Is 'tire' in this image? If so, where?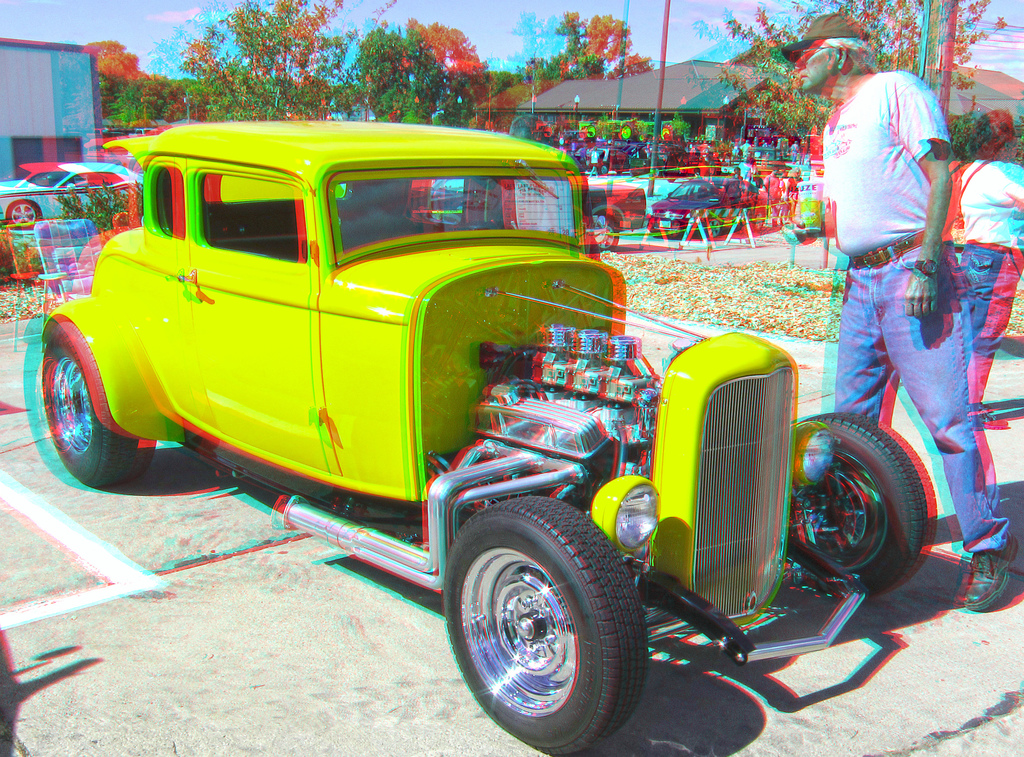
Yes, at {"left": 8, "top": 201, "right": 39, "bottom": 229}.
